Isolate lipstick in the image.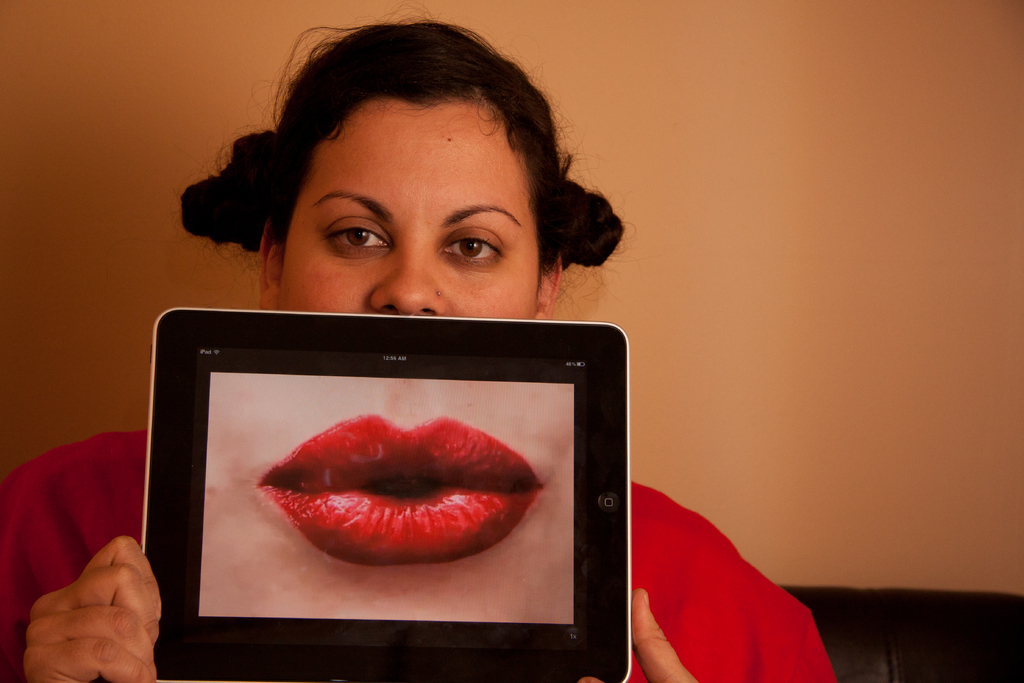
Isolated region: 257:414:545:563.
